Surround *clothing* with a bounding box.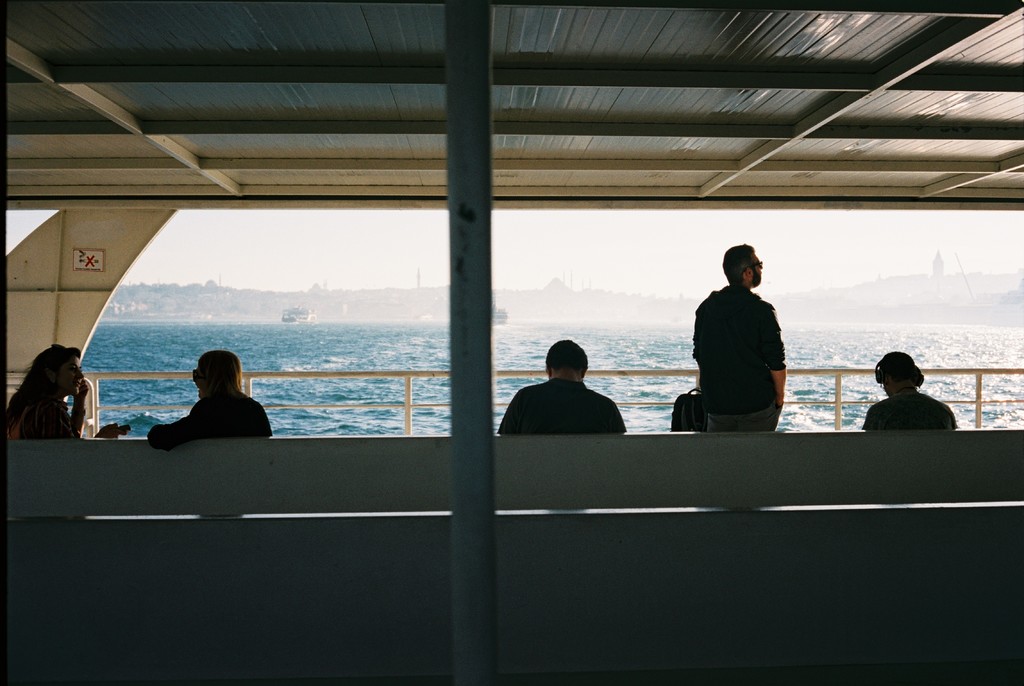
860:386:955:431.
